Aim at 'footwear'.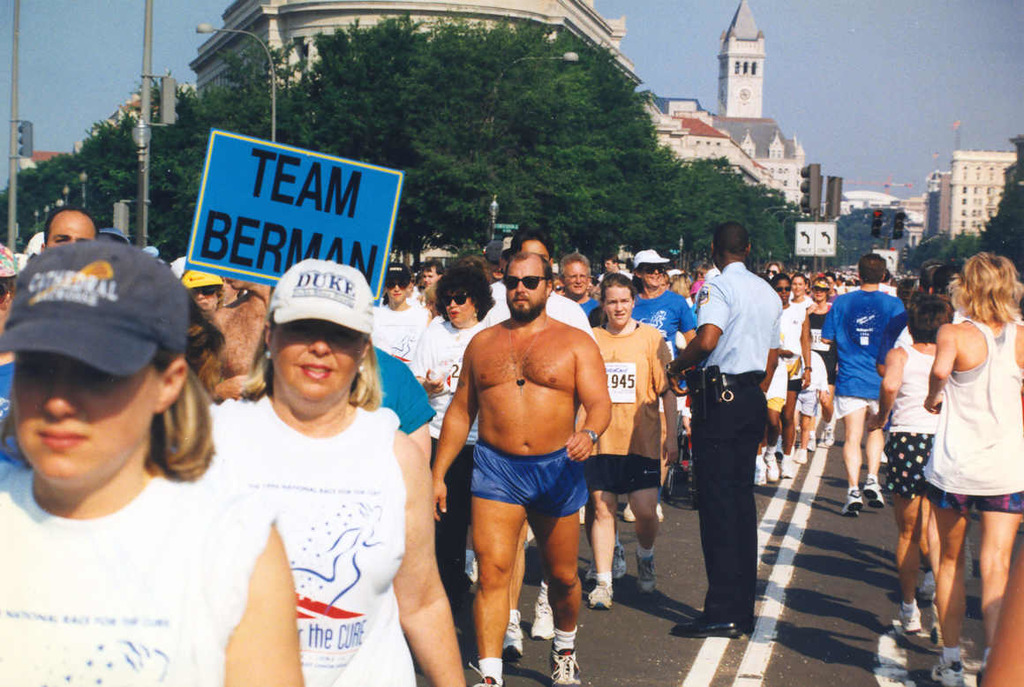
Aimed at (597,536,625,581).
